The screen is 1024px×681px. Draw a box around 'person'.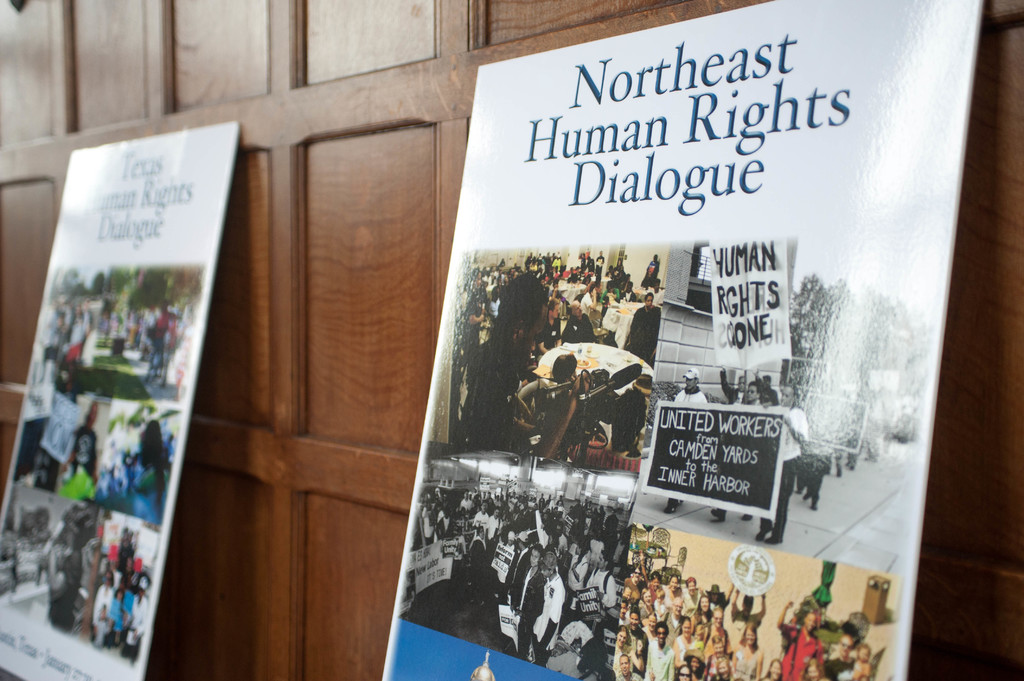
627, 294, 659, 369.
